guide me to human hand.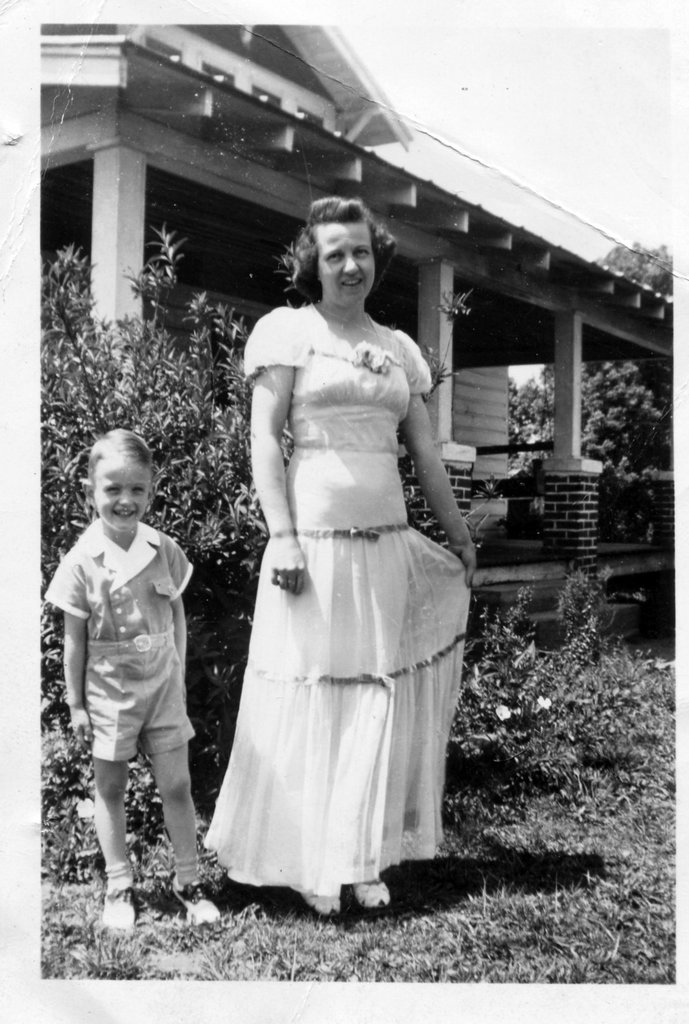
Guidance: <bbox>71, 703, 93, 748</bbox>.
